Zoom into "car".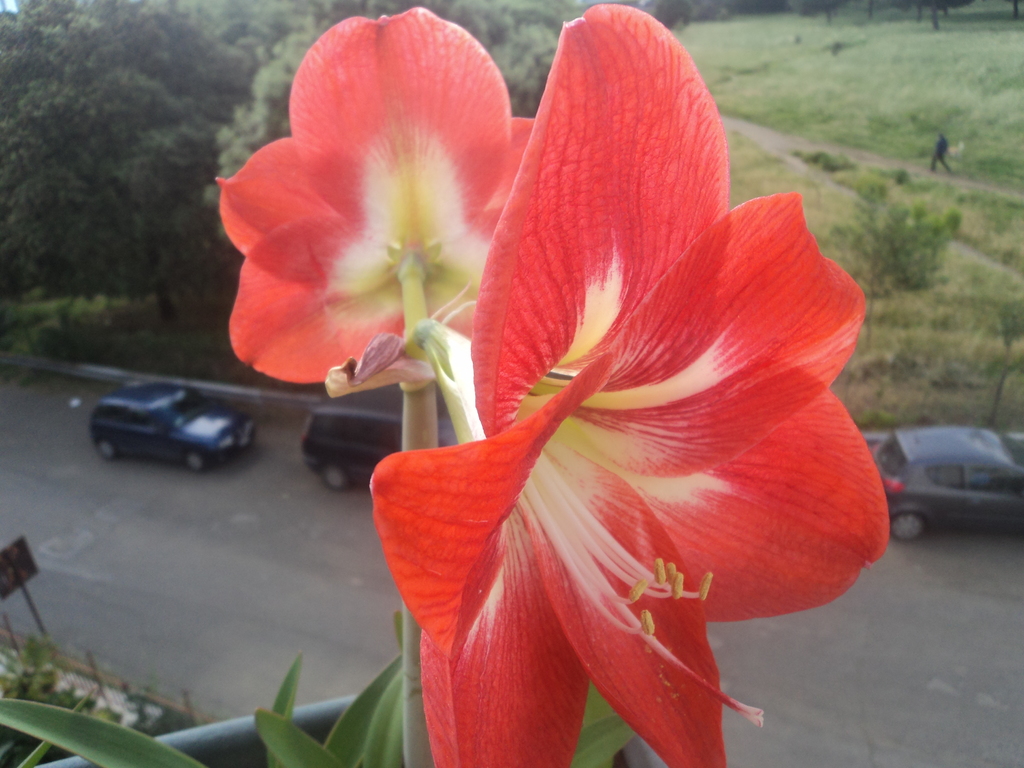
Zoom target: {"x1": 297, "y1": 385, "x2": 451, "y2": 490}.
